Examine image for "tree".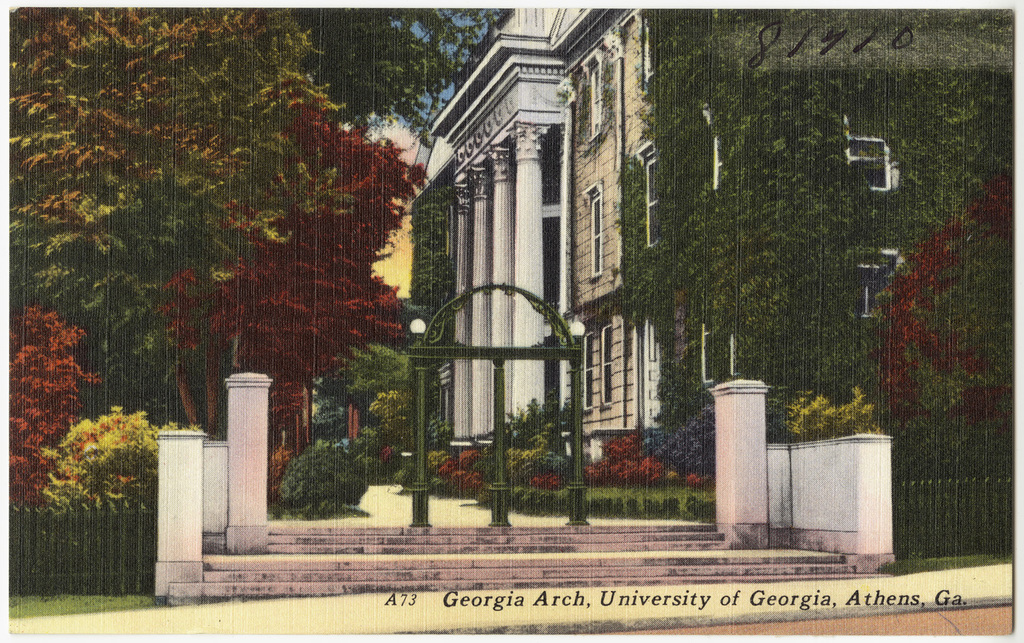
Examination result: <region>161, 100, 432, 494</region>.
